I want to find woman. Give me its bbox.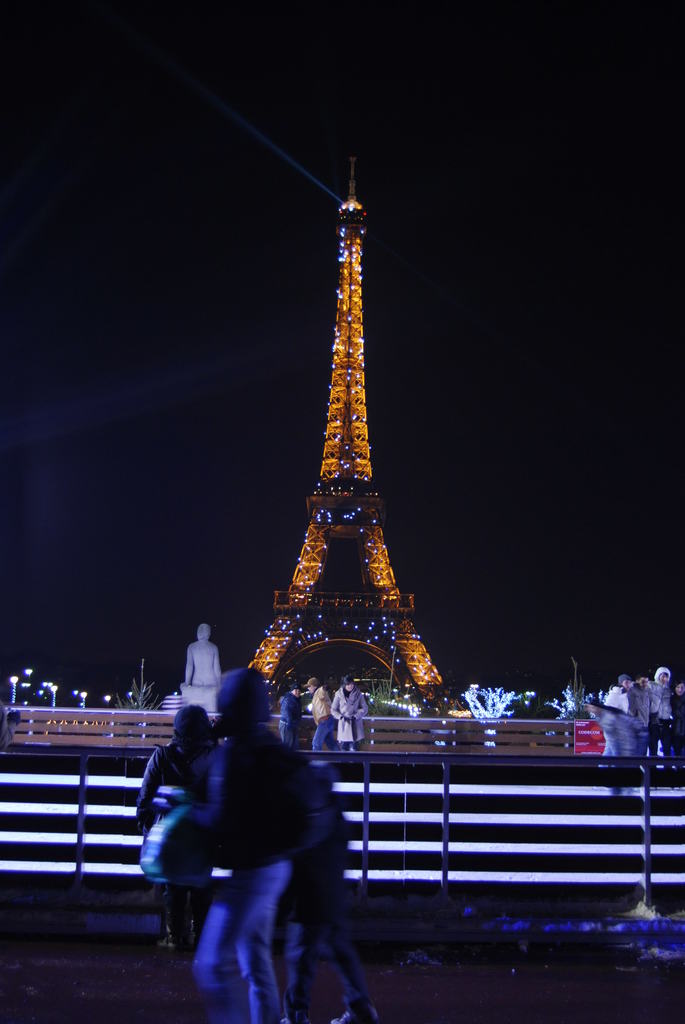
329, 676, 368, 751.
